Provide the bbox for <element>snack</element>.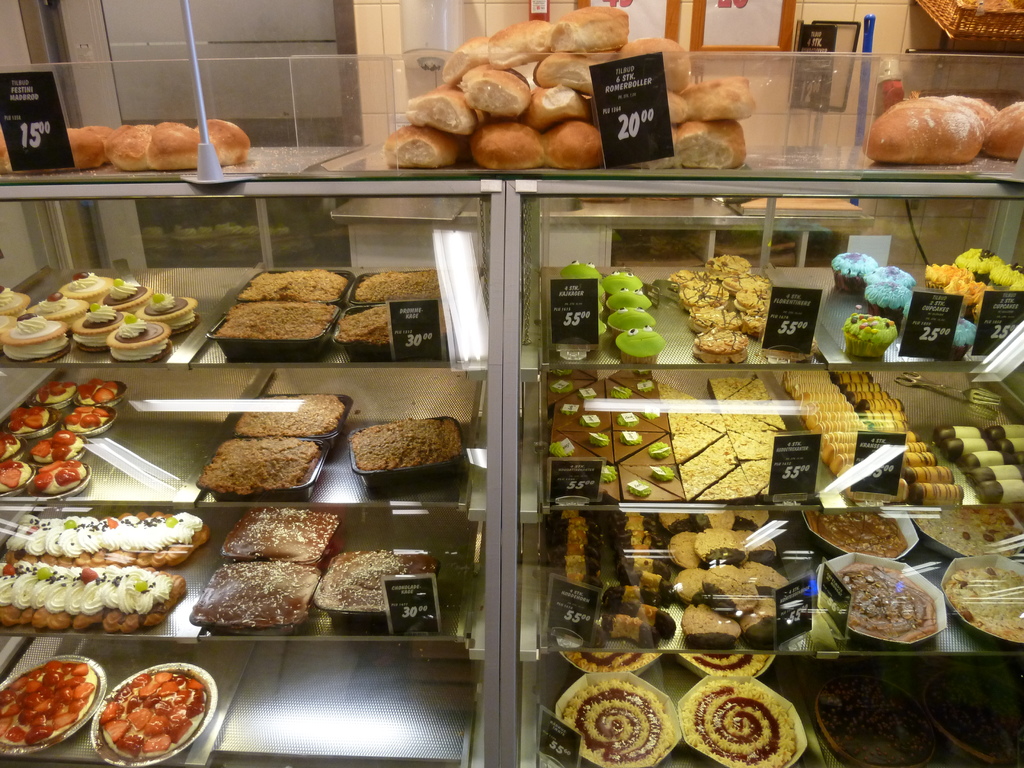
box(197, 440, 326, 484).
